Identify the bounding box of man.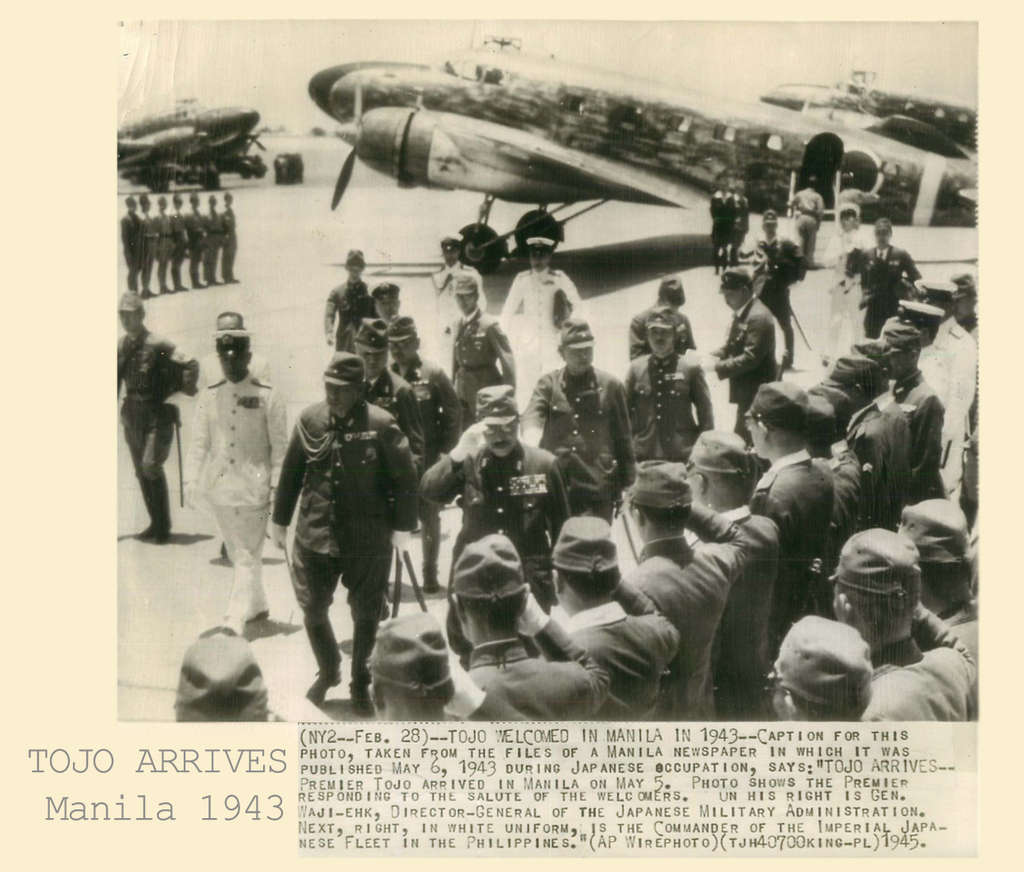
box(816, 351, 904, 529).
